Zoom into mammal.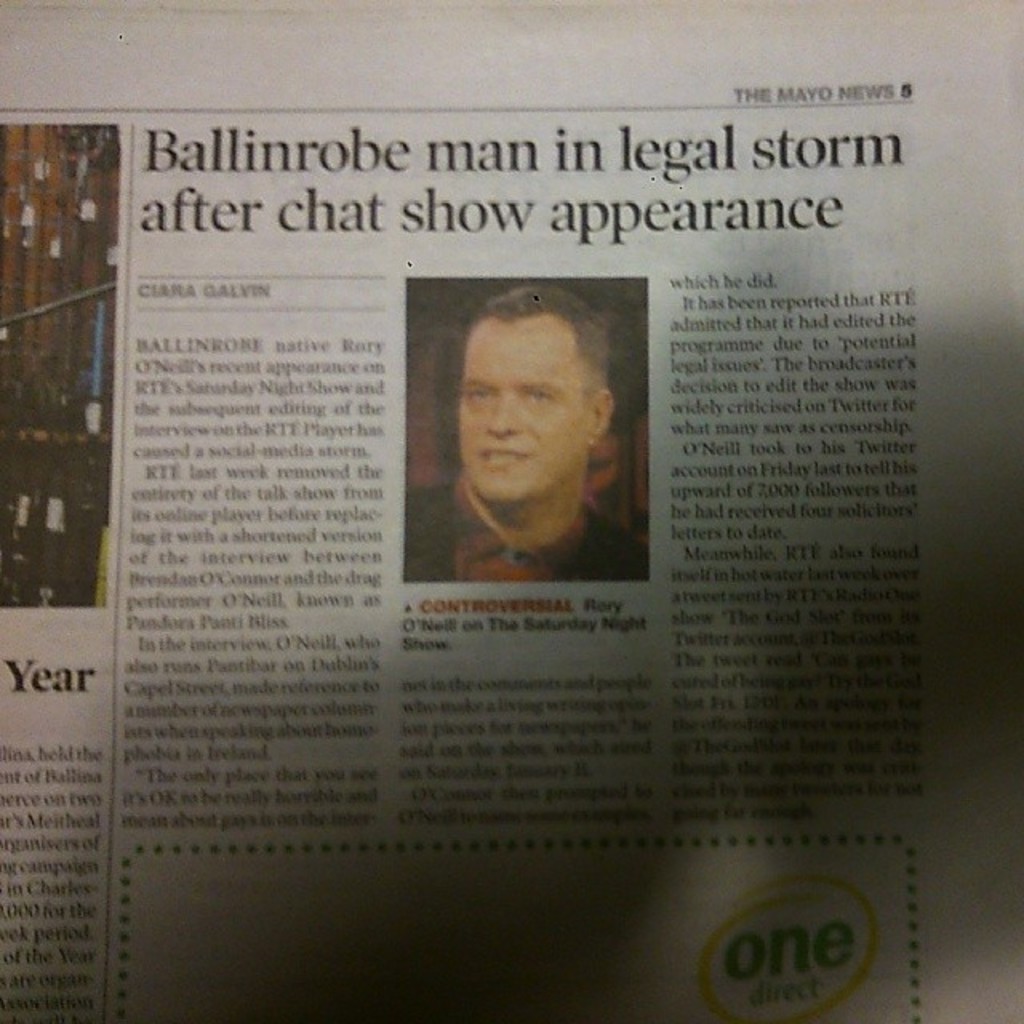
Zoom target: detection(389, 259, 667, 600).
